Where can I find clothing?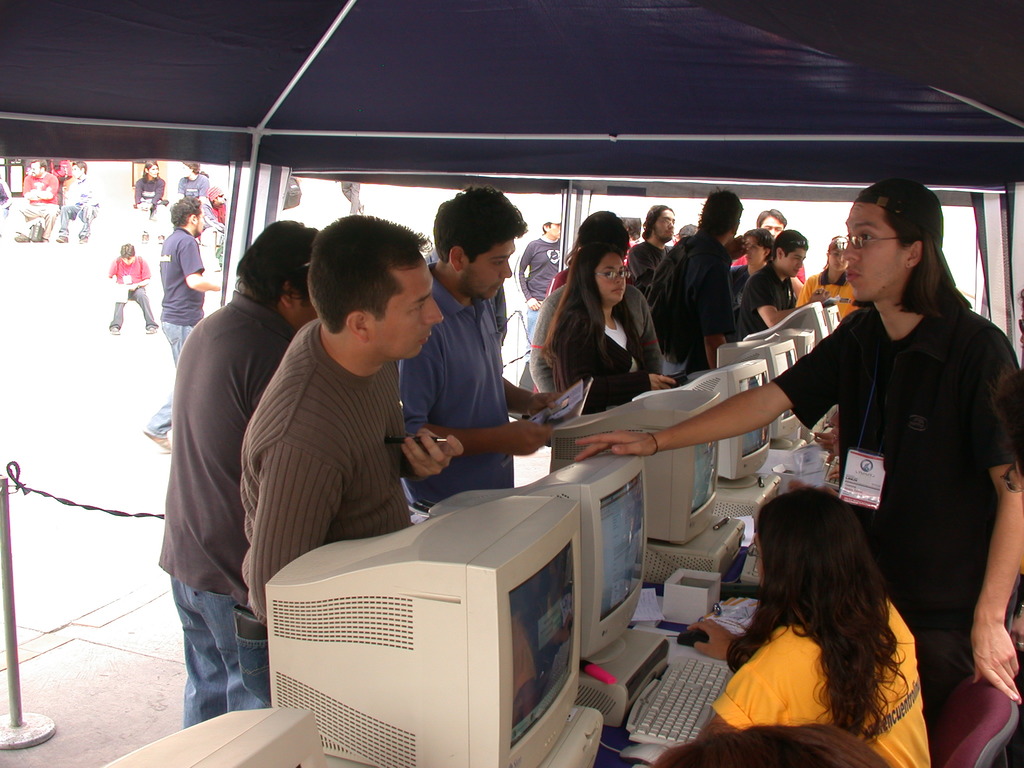
You can find it at box(646, 232, 739, 385).
